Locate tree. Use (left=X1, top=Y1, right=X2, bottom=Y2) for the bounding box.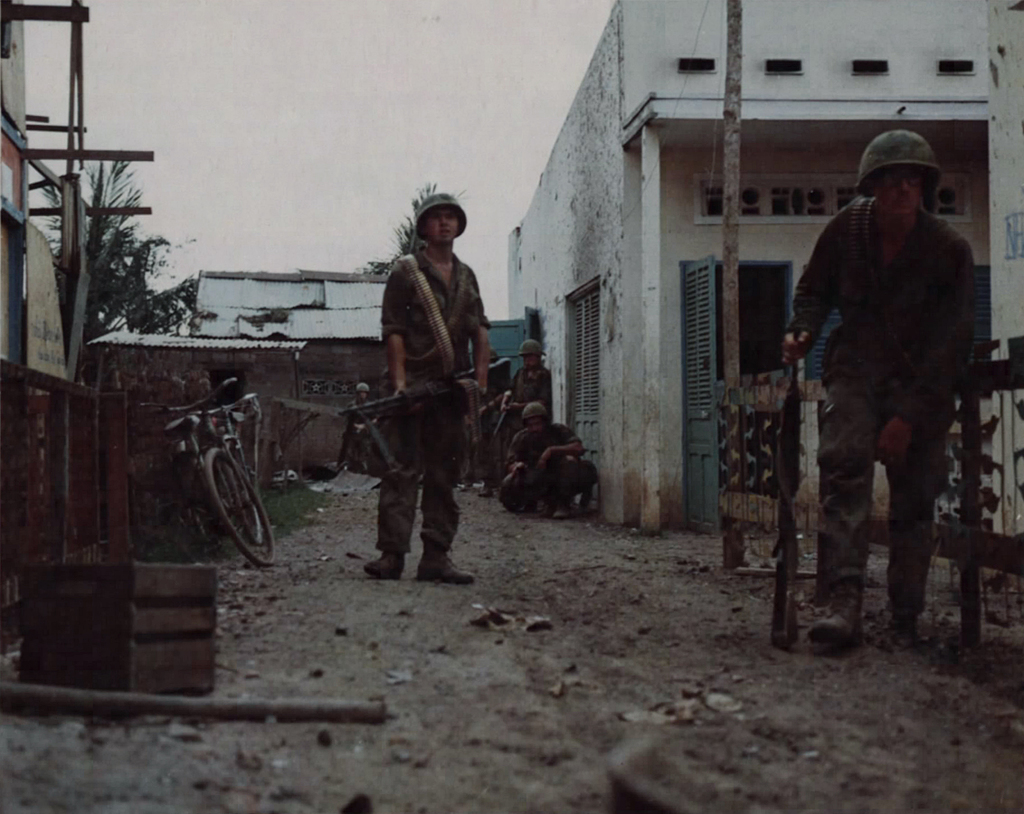
(left=38, top=161, right=199, bottom=381).
